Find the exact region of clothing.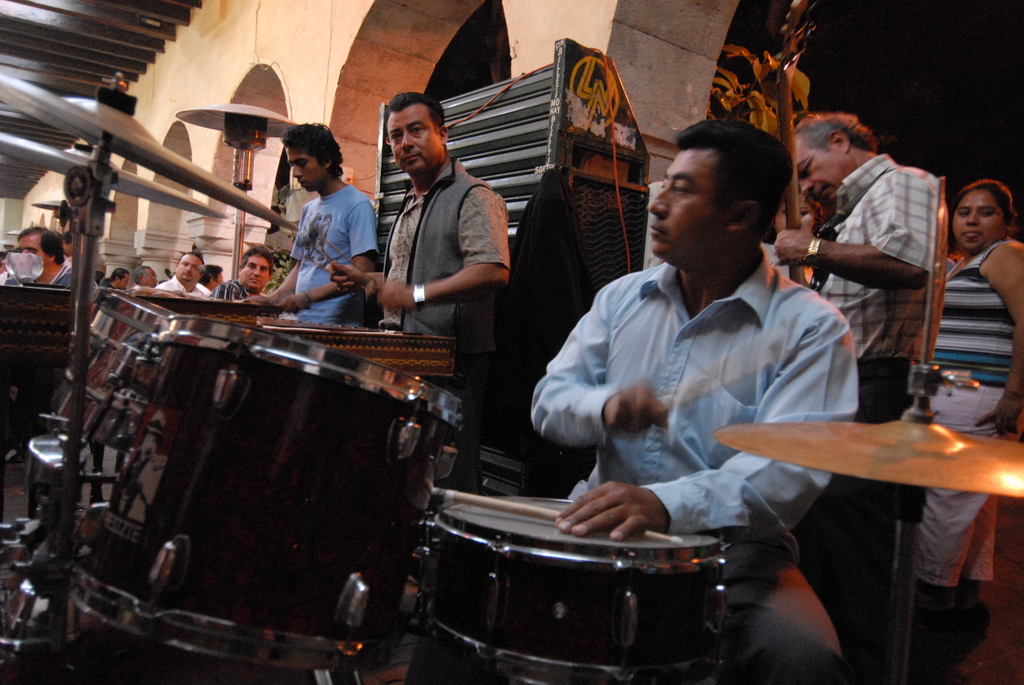
Exact region: crop(818, 156, 932, 438).
